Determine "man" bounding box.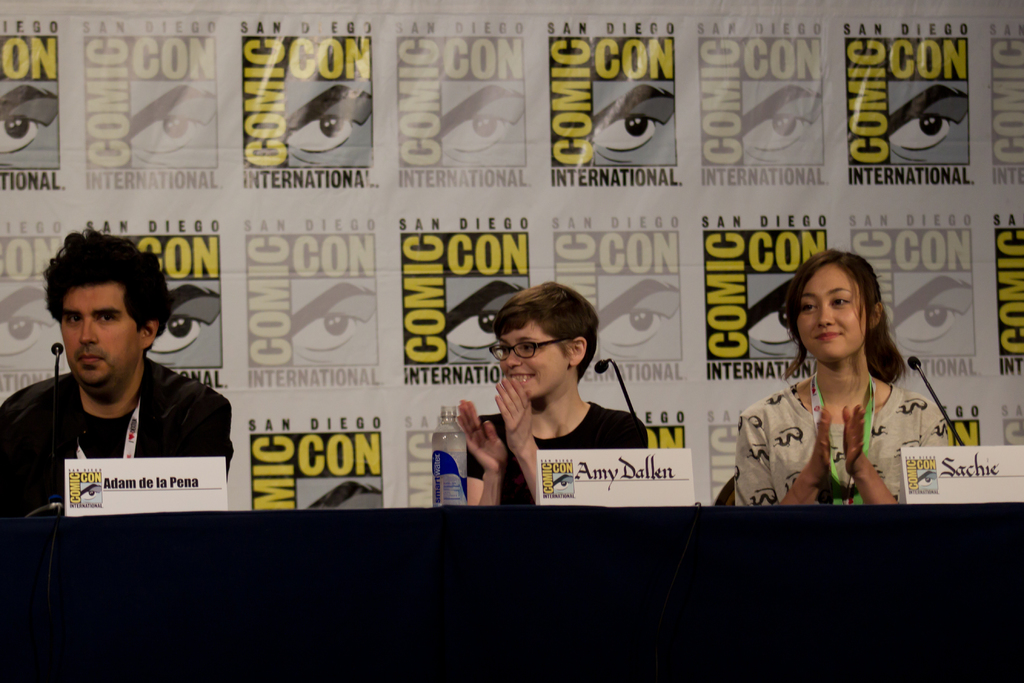
Determined: [x1=3, y1=240, x2=241, y2=524].
